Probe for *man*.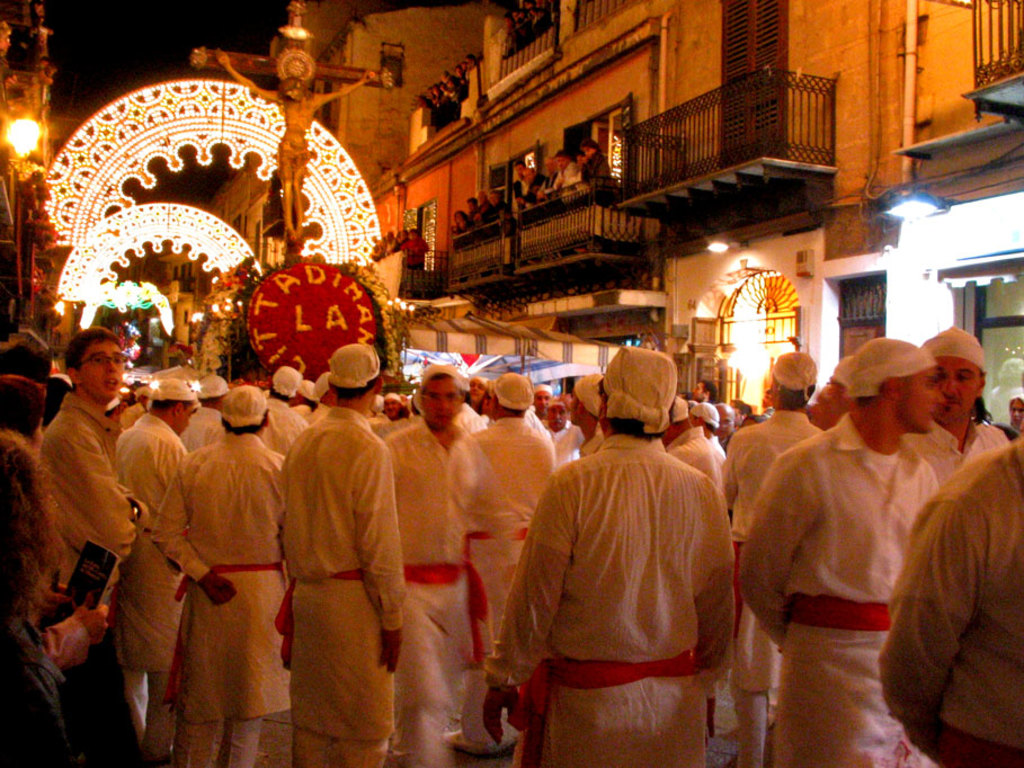
Probe result: crop(750, 329, 988, 762).
